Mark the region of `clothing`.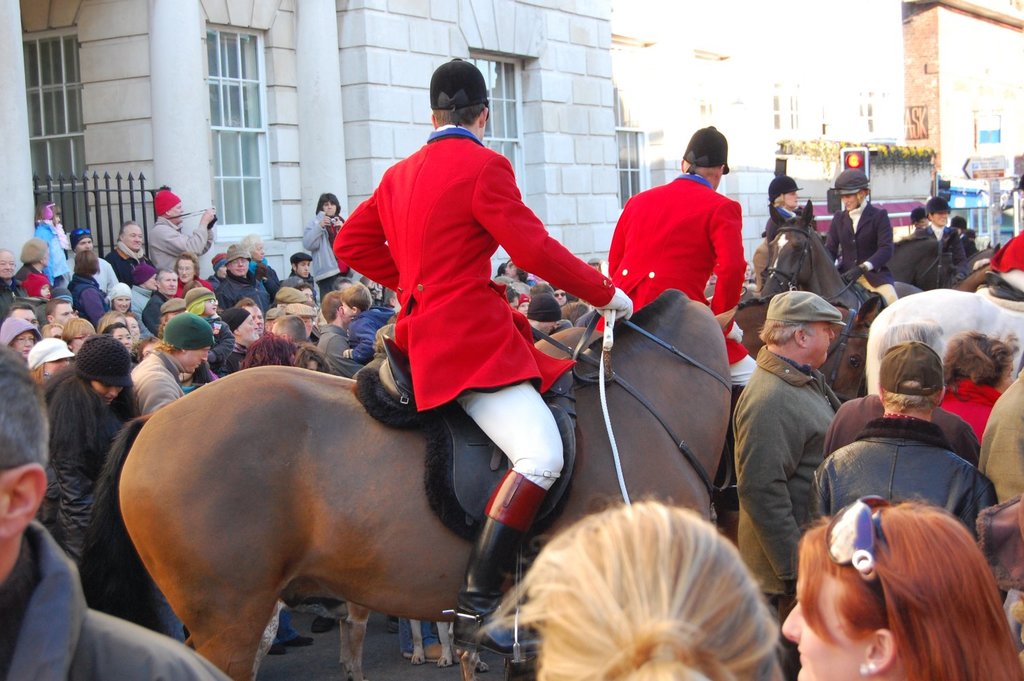
Region: x1=299 y1=208 x2=351 y2=298.
